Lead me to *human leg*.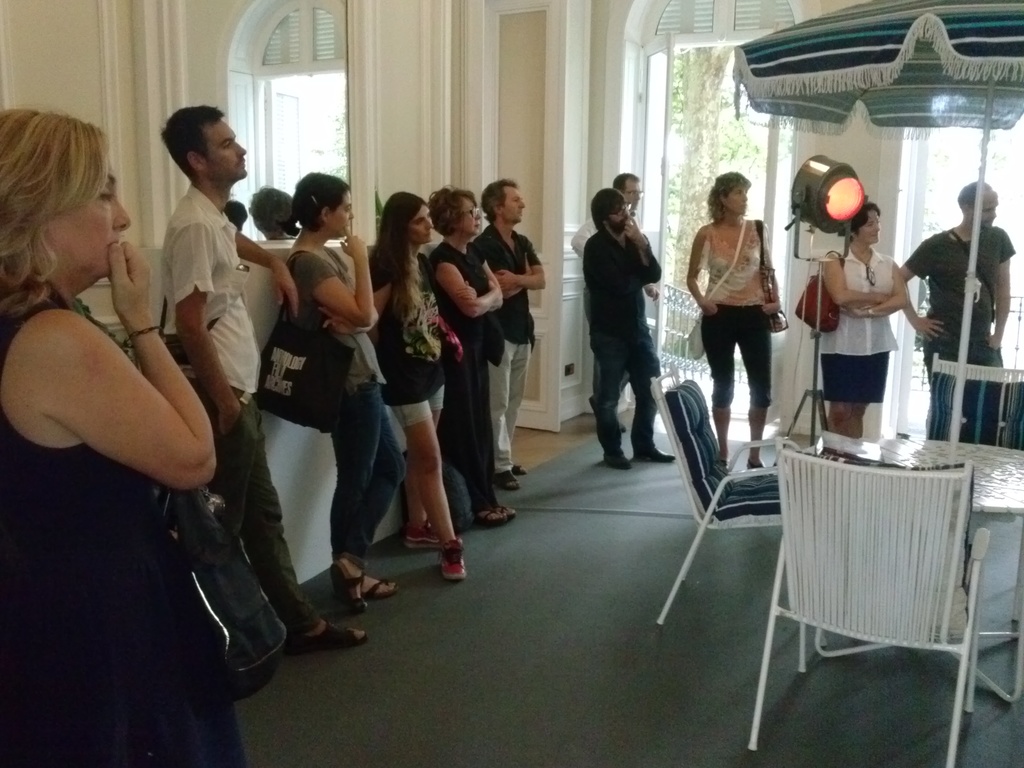
Lead to pyautogui.locateOnScreen(853, 396, 862, 431).
